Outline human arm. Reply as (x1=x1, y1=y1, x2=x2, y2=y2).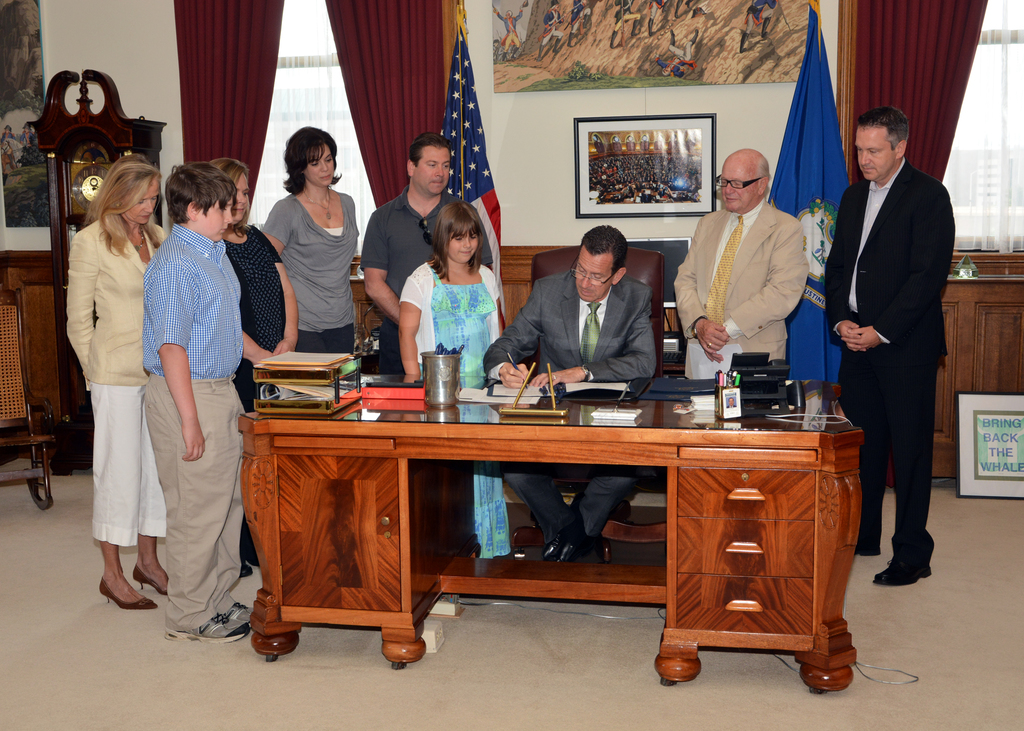
(x1=532, y1=280, x2=661, y2=387).
